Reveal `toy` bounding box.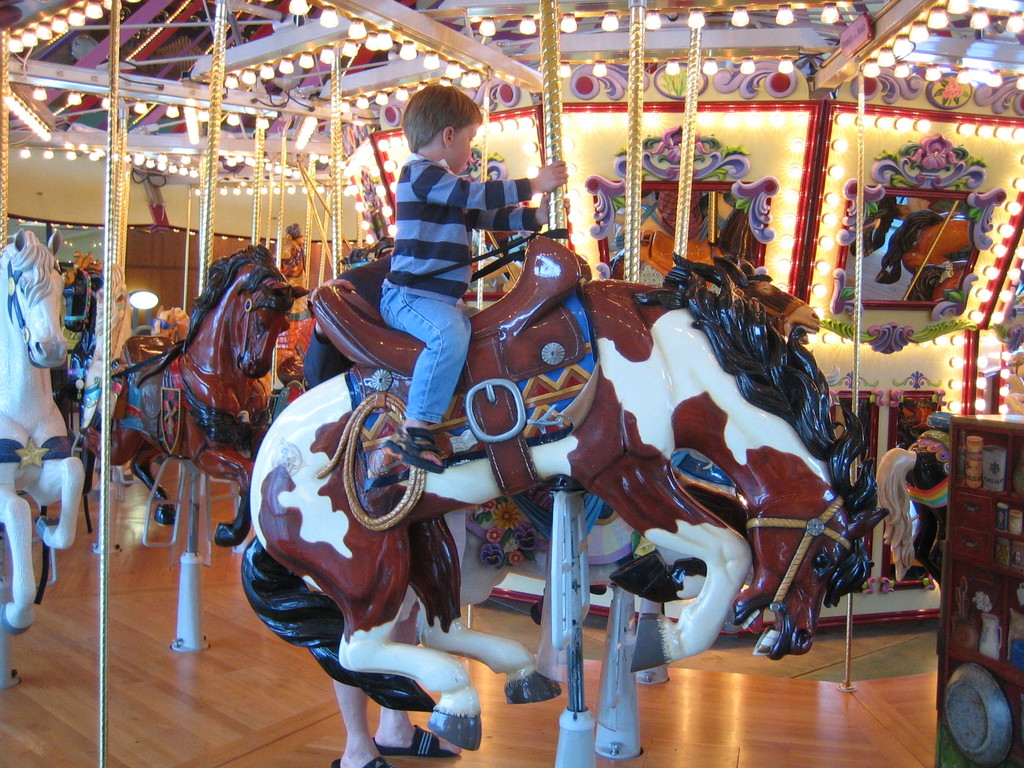
Revealed: bbox=(52, 259, 135, 441).
